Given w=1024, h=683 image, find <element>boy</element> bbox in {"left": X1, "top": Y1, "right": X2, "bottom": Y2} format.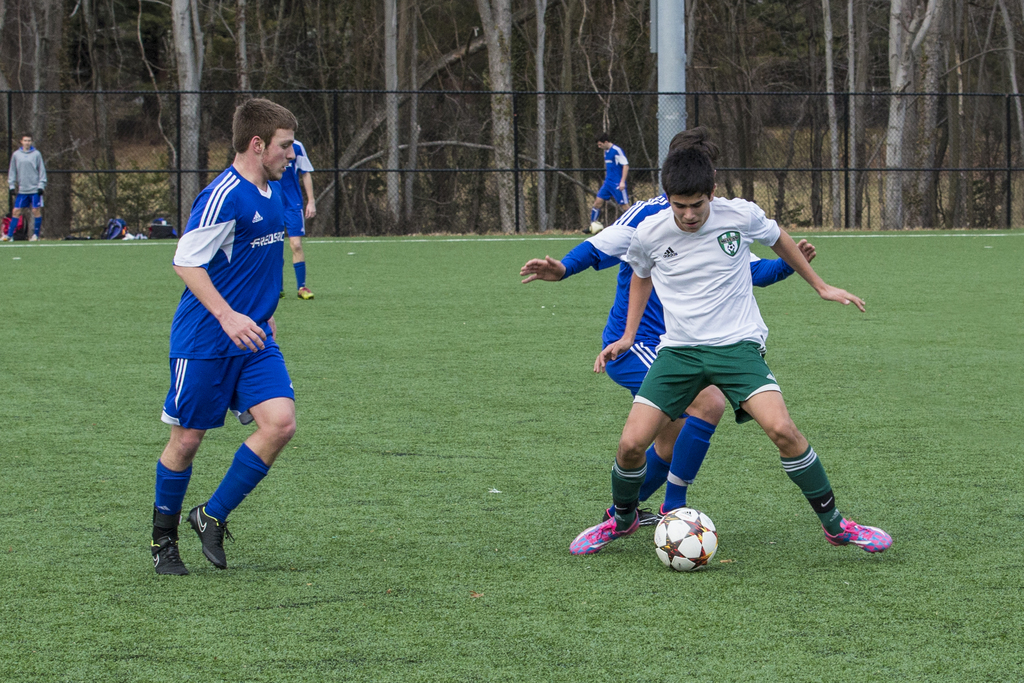
{"left": 516, "top": 126, "right": 826, "bottom": 529}.
